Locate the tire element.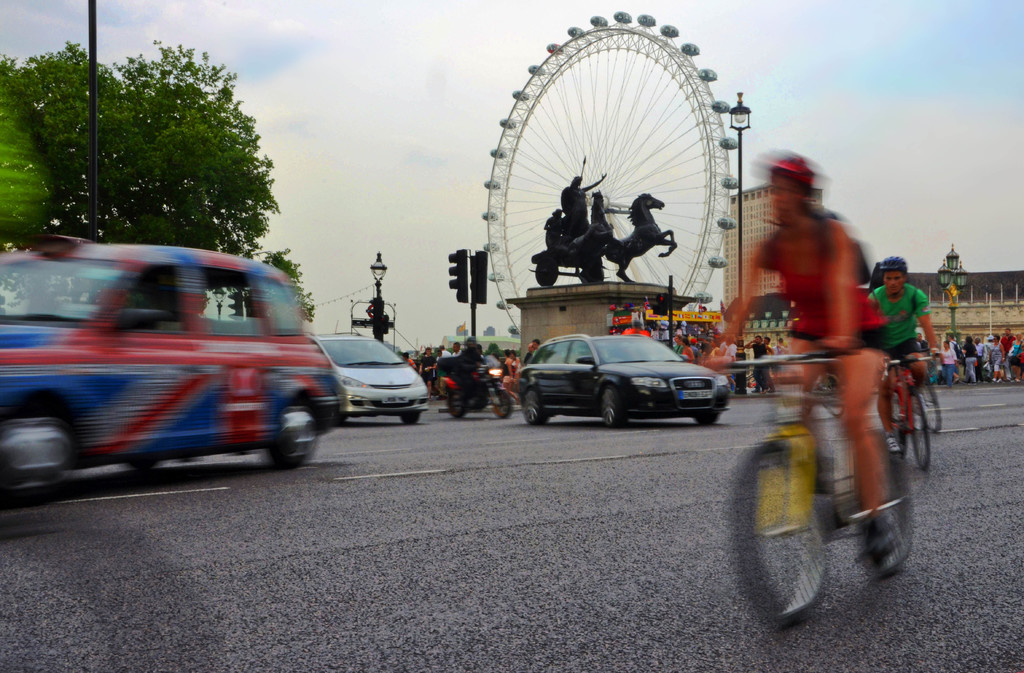
Element bbox: rect(489, 394, 514, 420).
